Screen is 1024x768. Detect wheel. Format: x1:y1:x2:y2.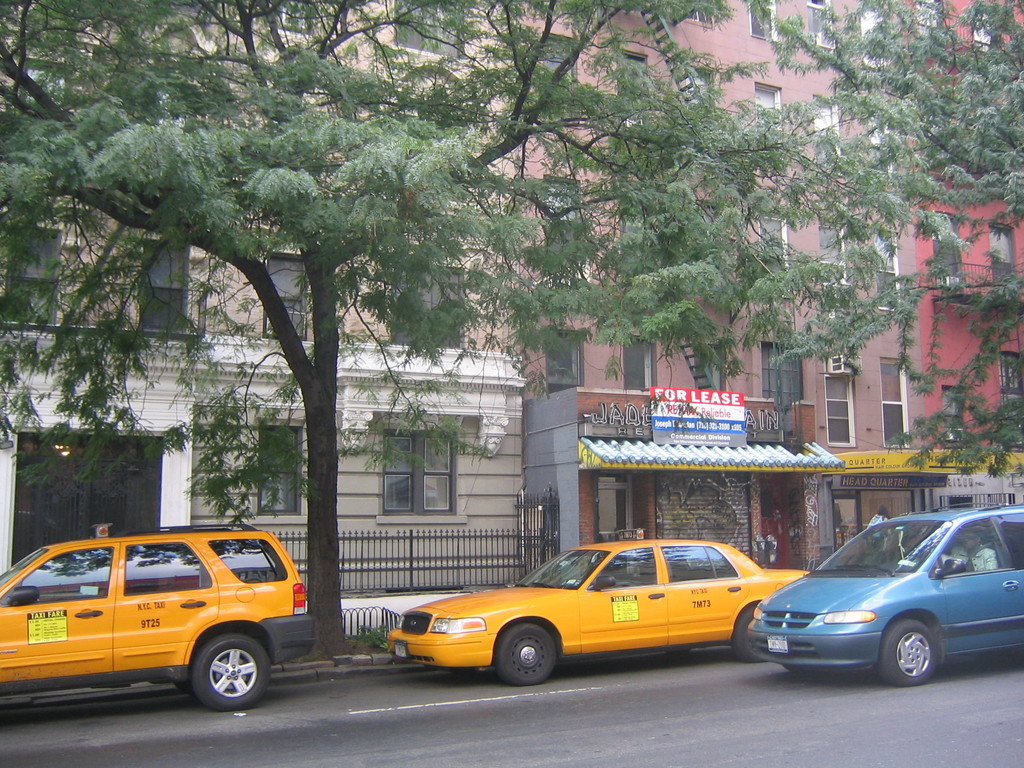
493:618:559:686.
